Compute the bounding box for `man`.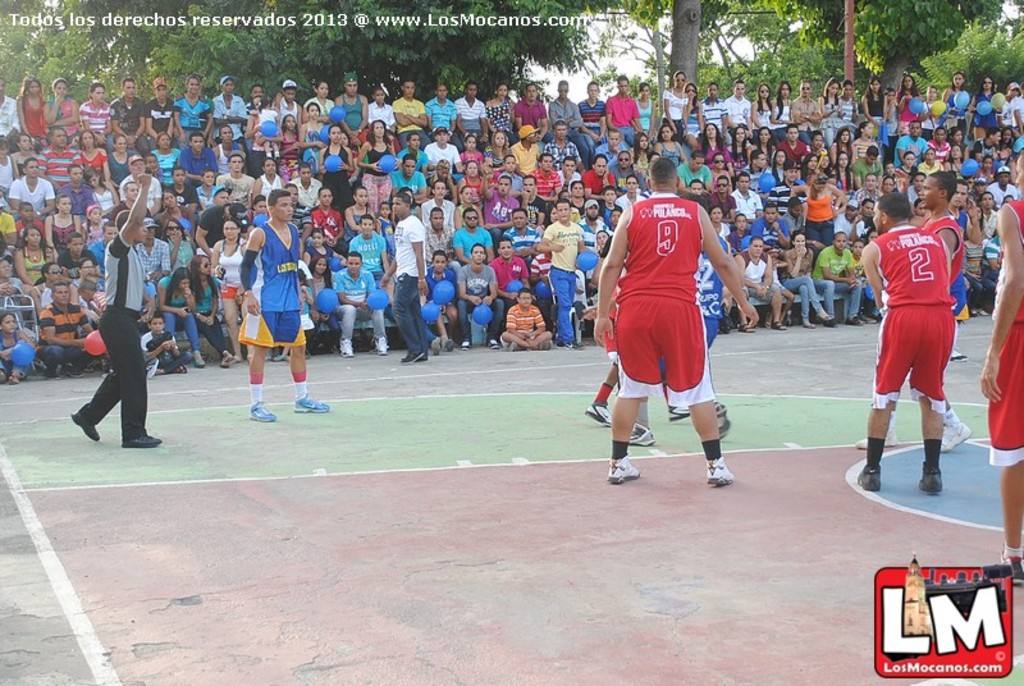
detection(172, 168, 202, 209).
